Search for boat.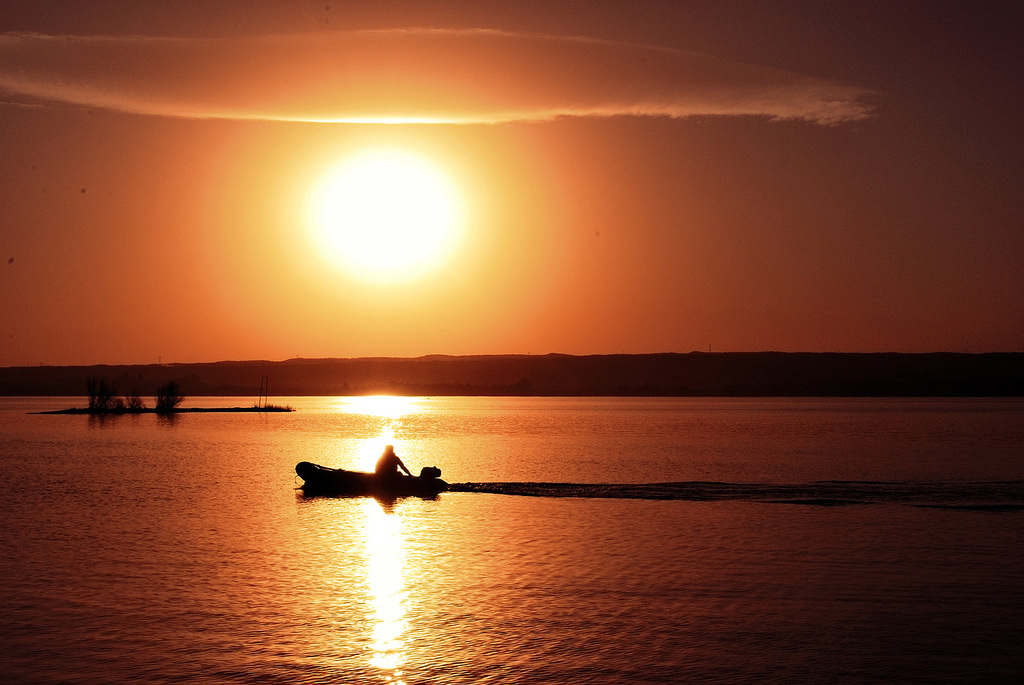
Found at <box>319,456,446,517</box>.
